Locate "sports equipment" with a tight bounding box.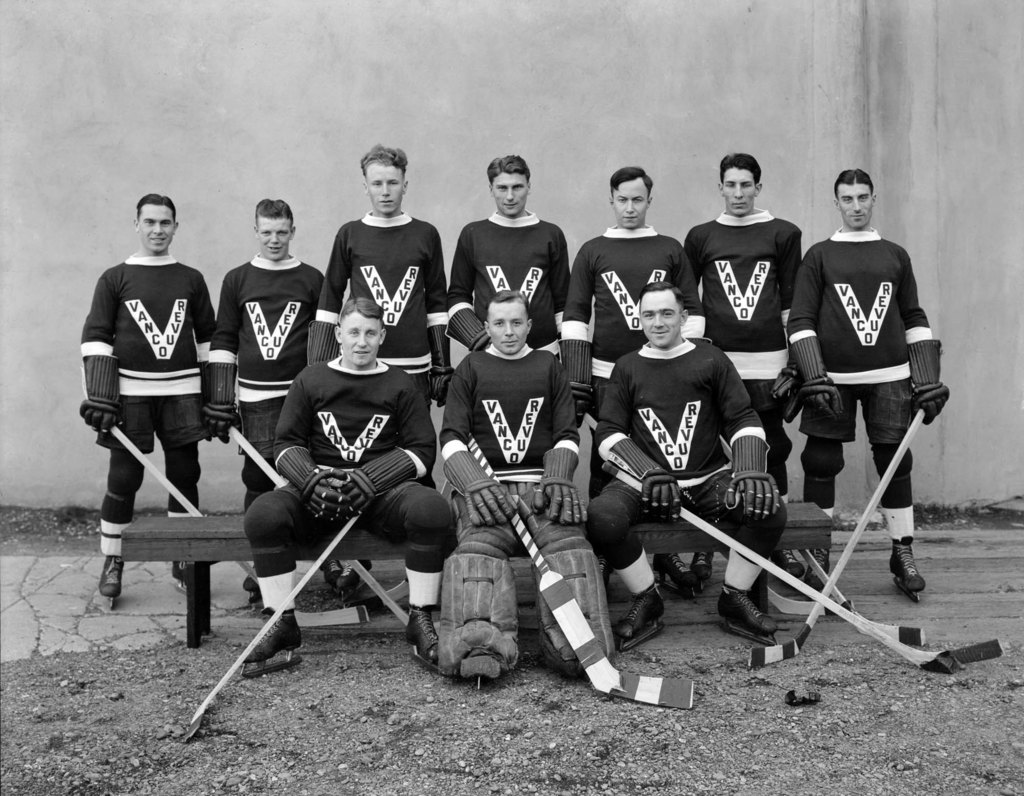
bbox(320, 445, 421, 521).
